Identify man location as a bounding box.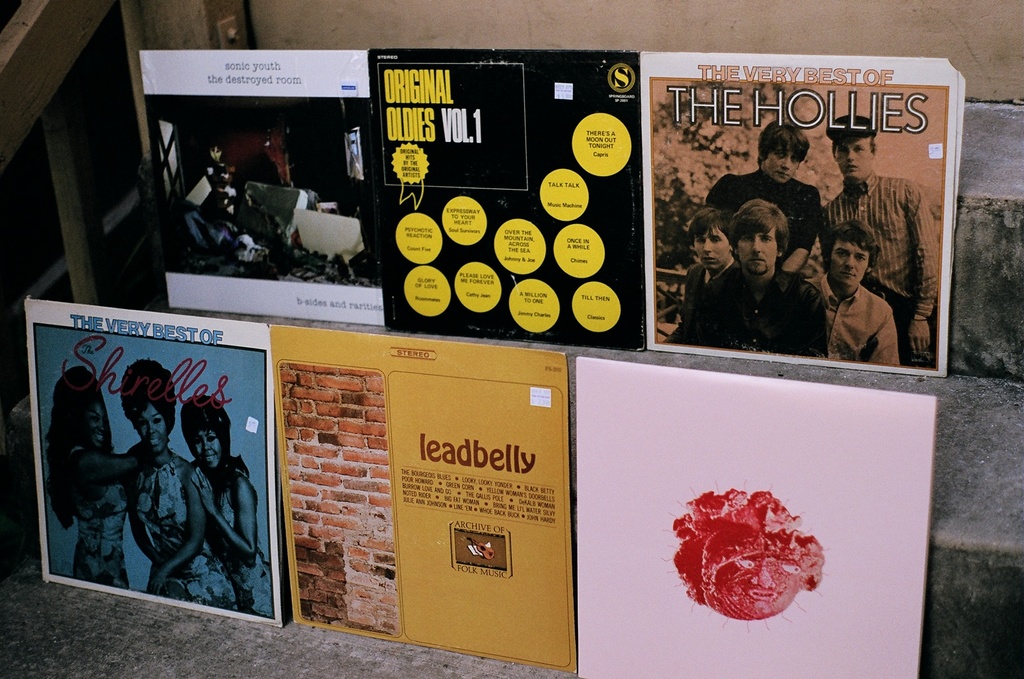
(702,129,821,279).
